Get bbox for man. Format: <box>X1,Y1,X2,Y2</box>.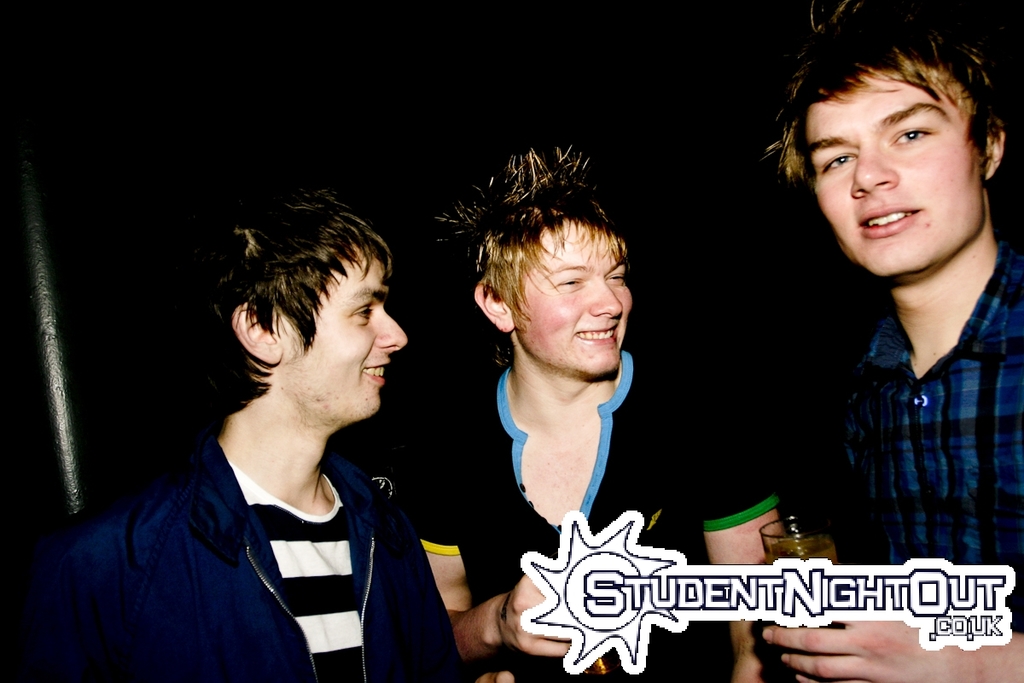
<box>419,148,782,682</box>.
